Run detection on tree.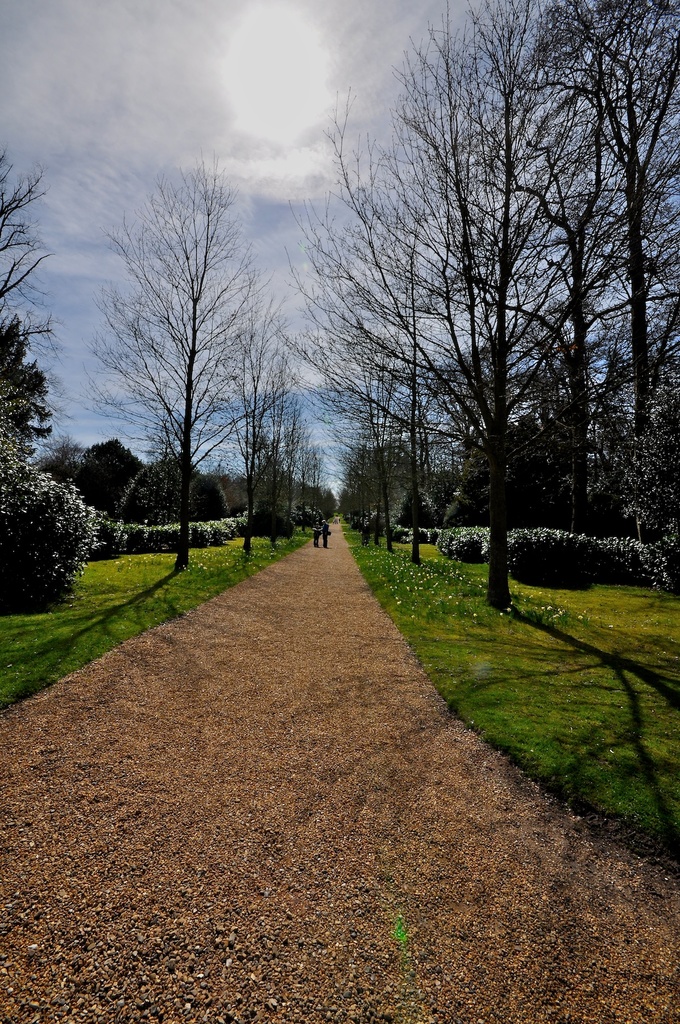
Result: x1=455 y1=1 x2=679 y2=599.
